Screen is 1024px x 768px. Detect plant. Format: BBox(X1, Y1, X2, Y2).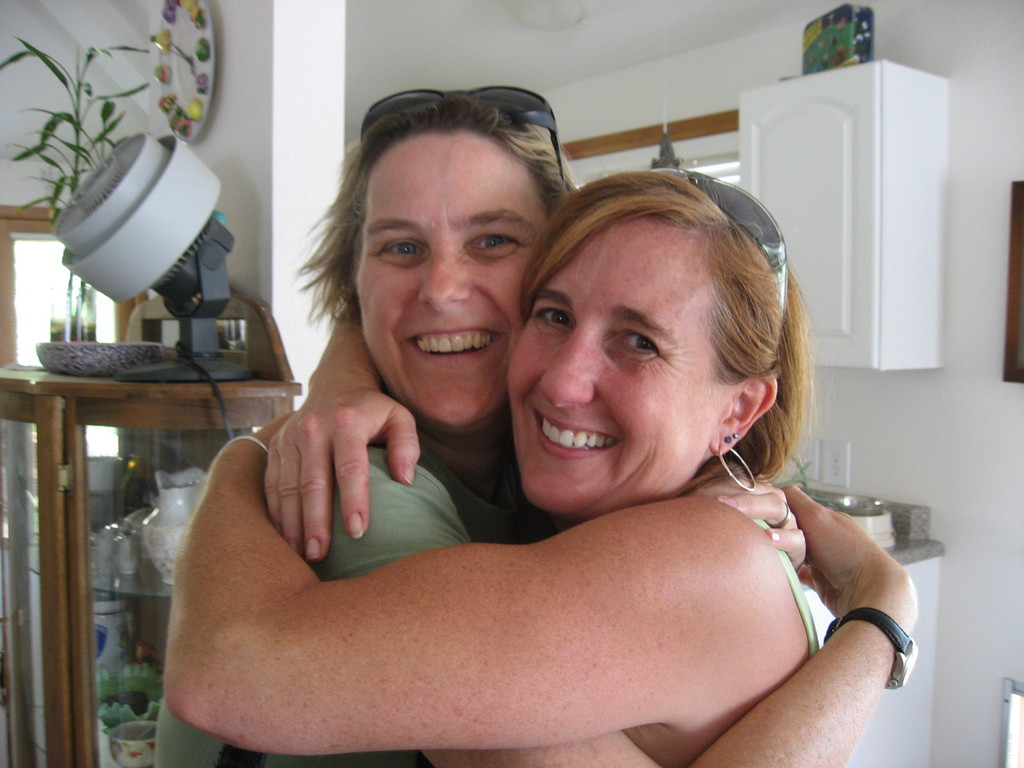
BBox(12, 37, 188, 253).
